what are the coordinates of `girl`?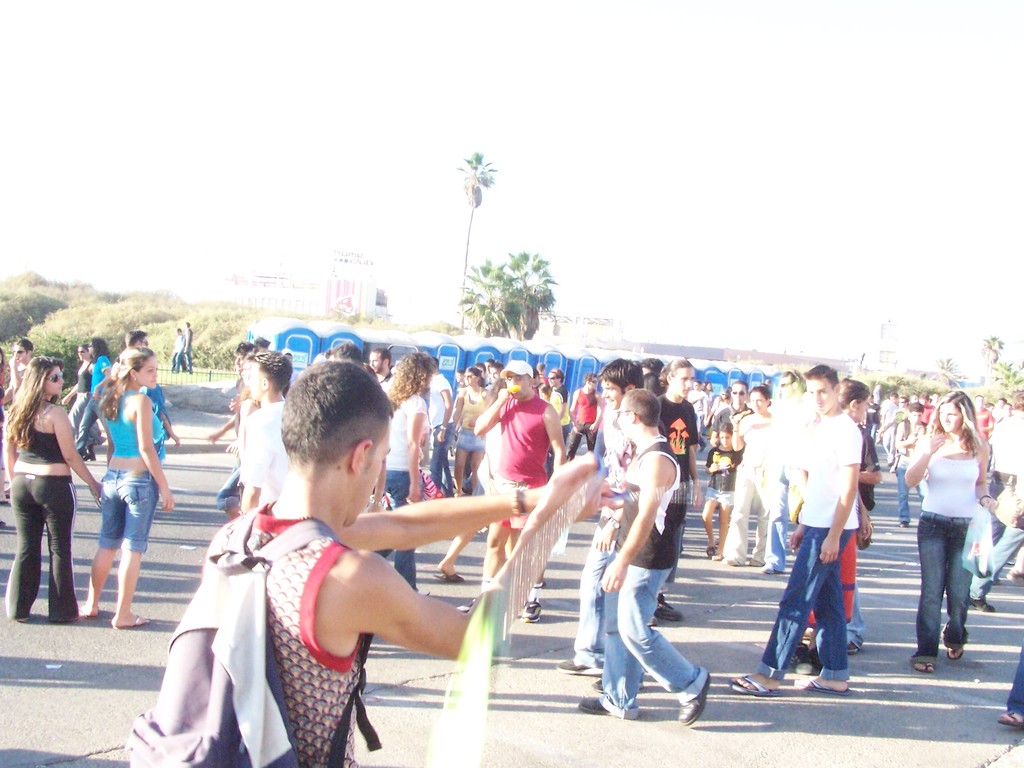
rect(446, 360, 486, 497).
